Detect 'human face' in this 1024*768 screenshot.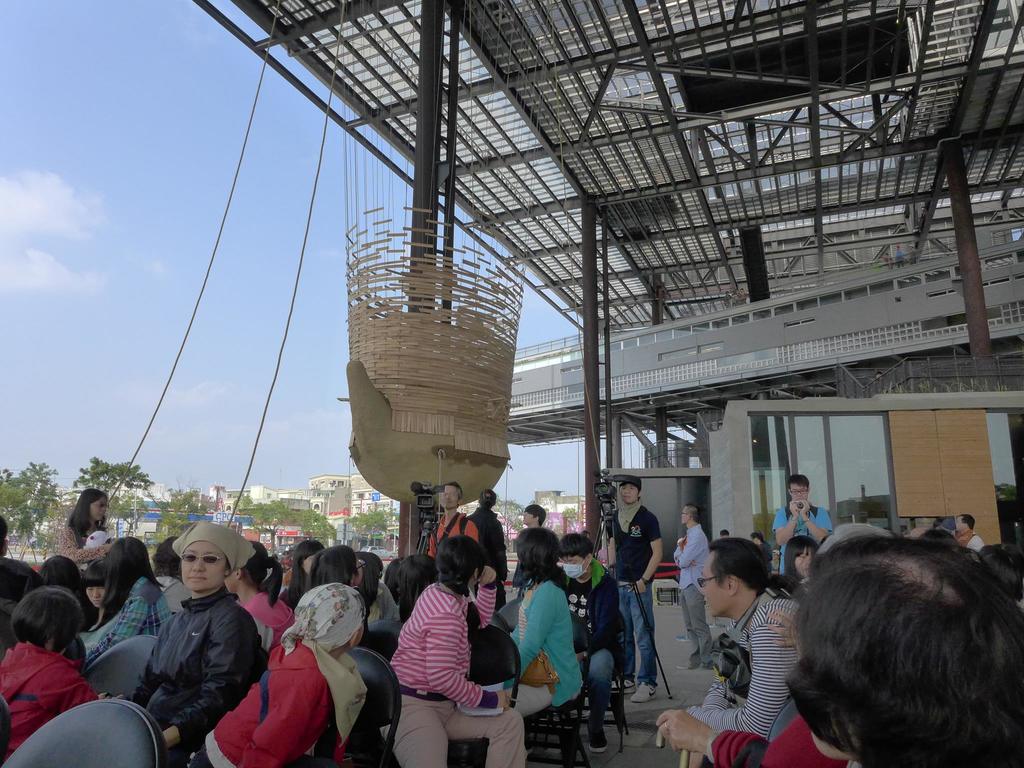
Detection: x1=86, y1=588, x2=106, y2=609.
